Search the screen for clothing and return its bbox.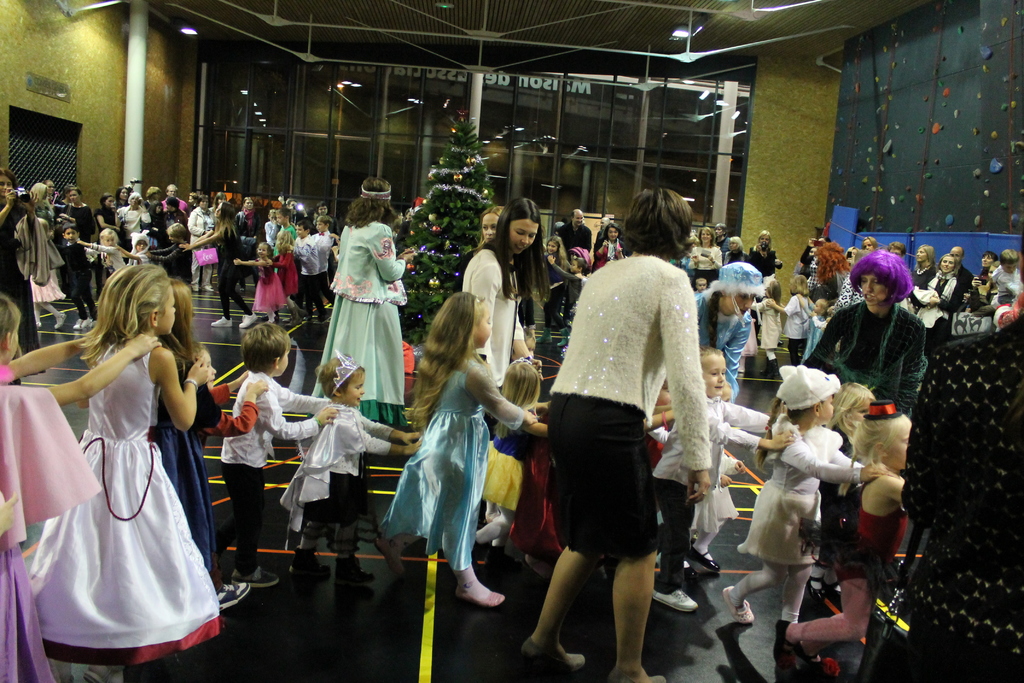
Found: box(884, 317, 1023, 682).
